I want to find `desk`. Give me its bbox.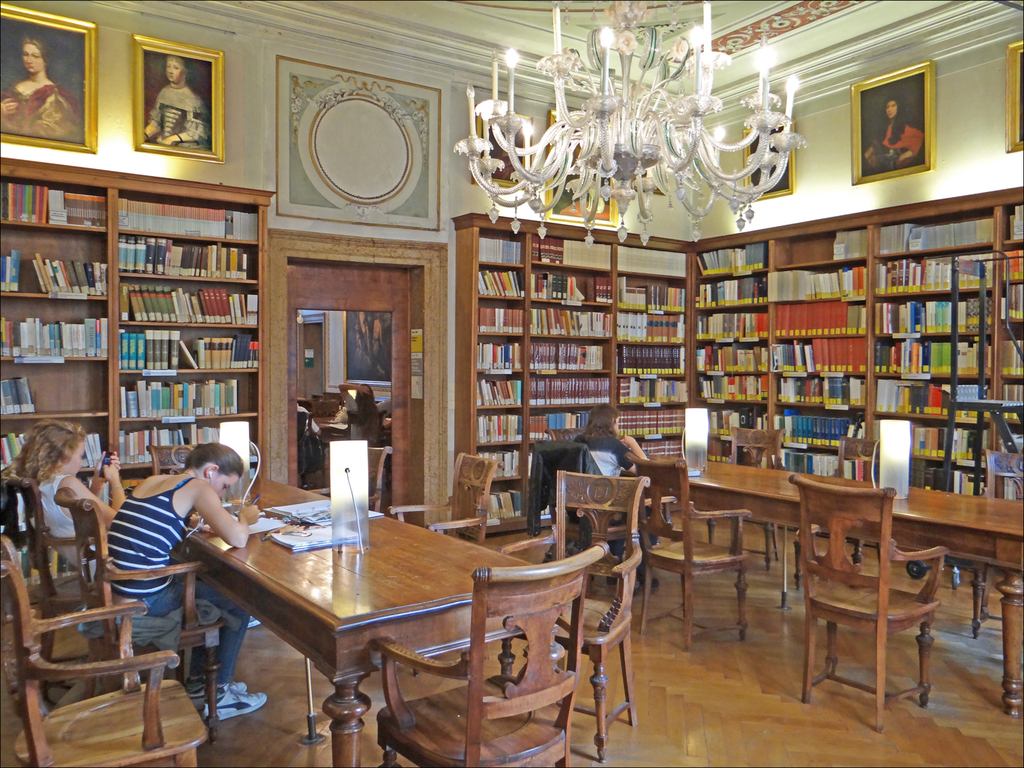
103:465:545:767.
